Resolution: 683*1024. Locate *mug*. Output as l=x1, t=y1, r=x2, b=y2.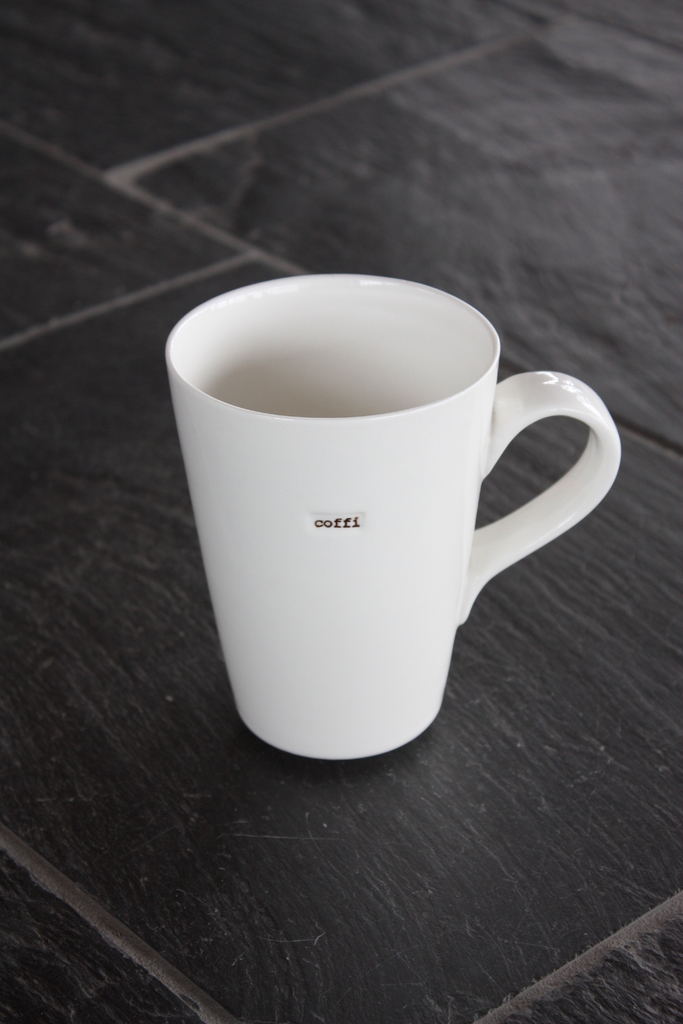
l=162, t=271, r=621, b=760.
